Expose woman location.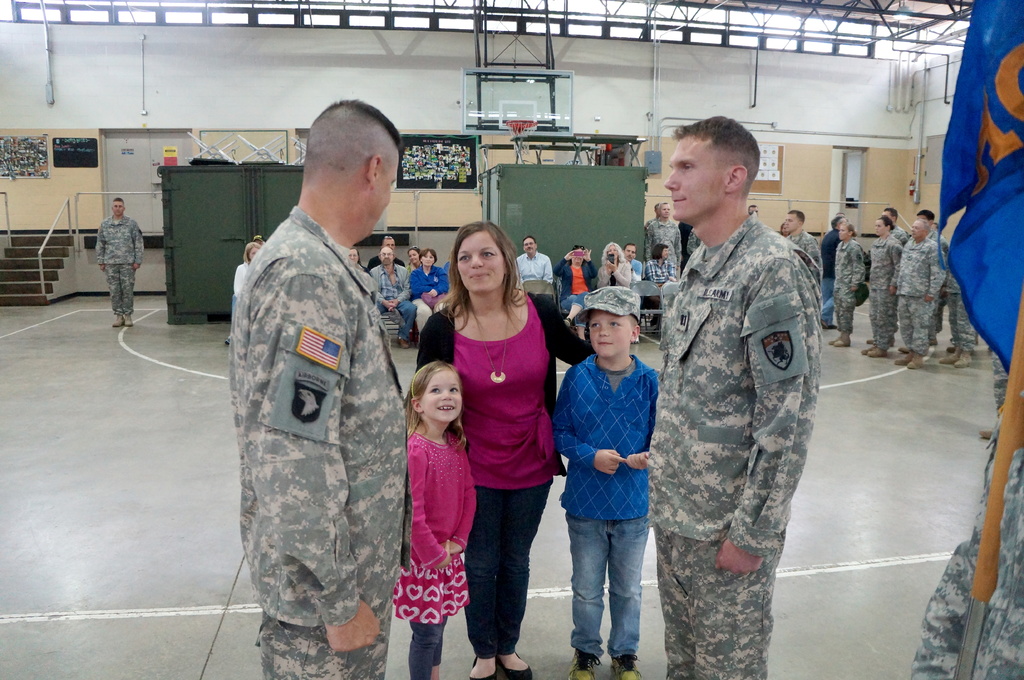
Exposed at bbox(401, 246, 454, 314).
